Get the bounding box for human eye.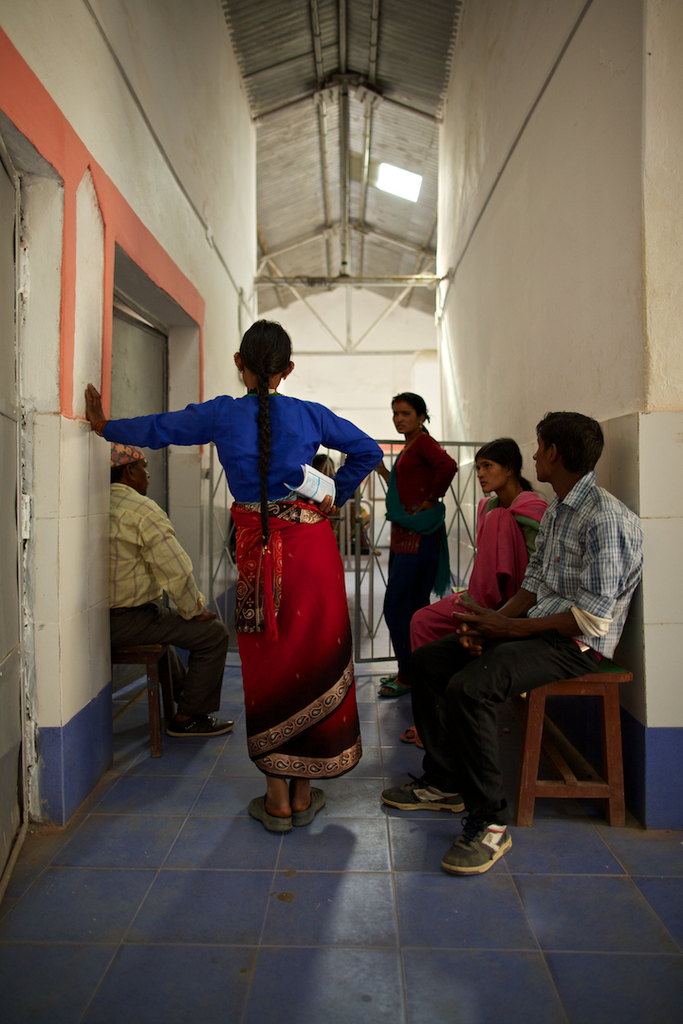
482/459/494/468.
